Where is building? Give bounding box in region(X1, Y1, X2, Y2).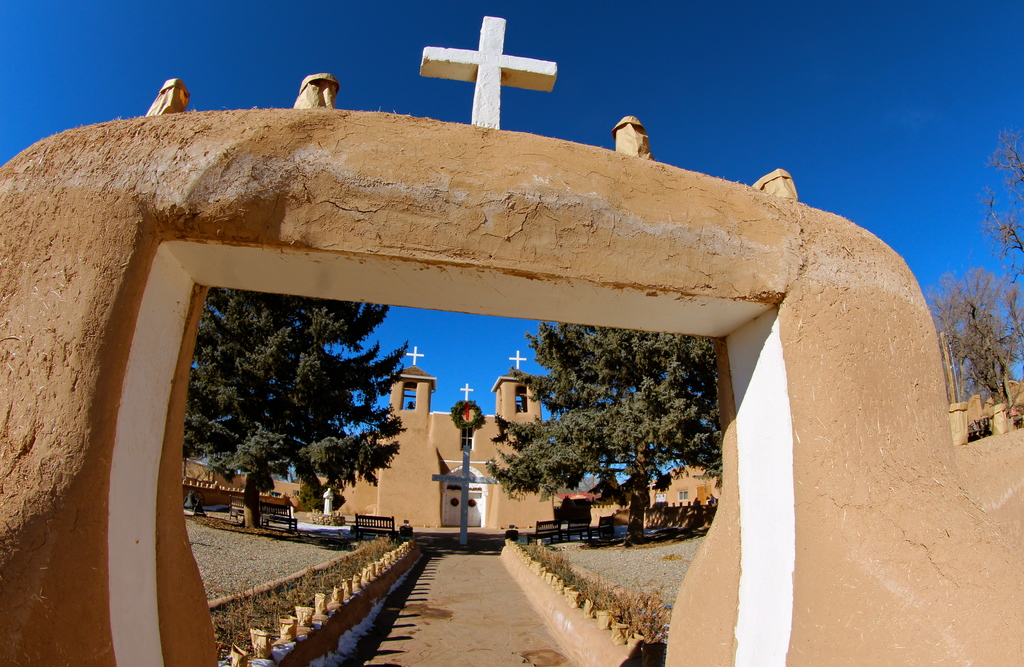
region(184, 454, 314, 509).
